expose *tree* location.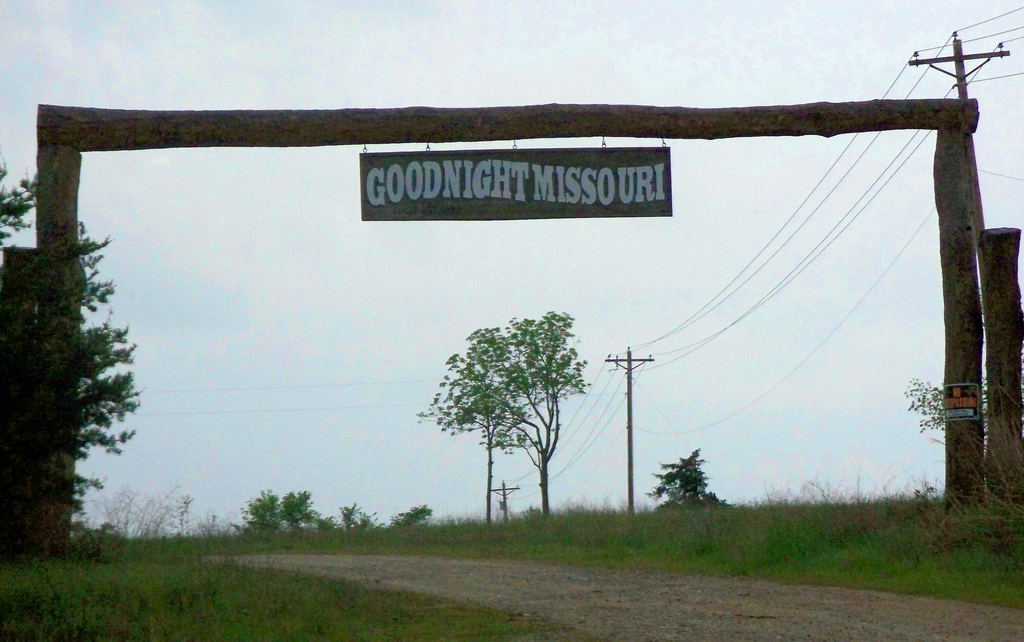
Exposed at x1=897 y1=367 x2=949 y2=443.
